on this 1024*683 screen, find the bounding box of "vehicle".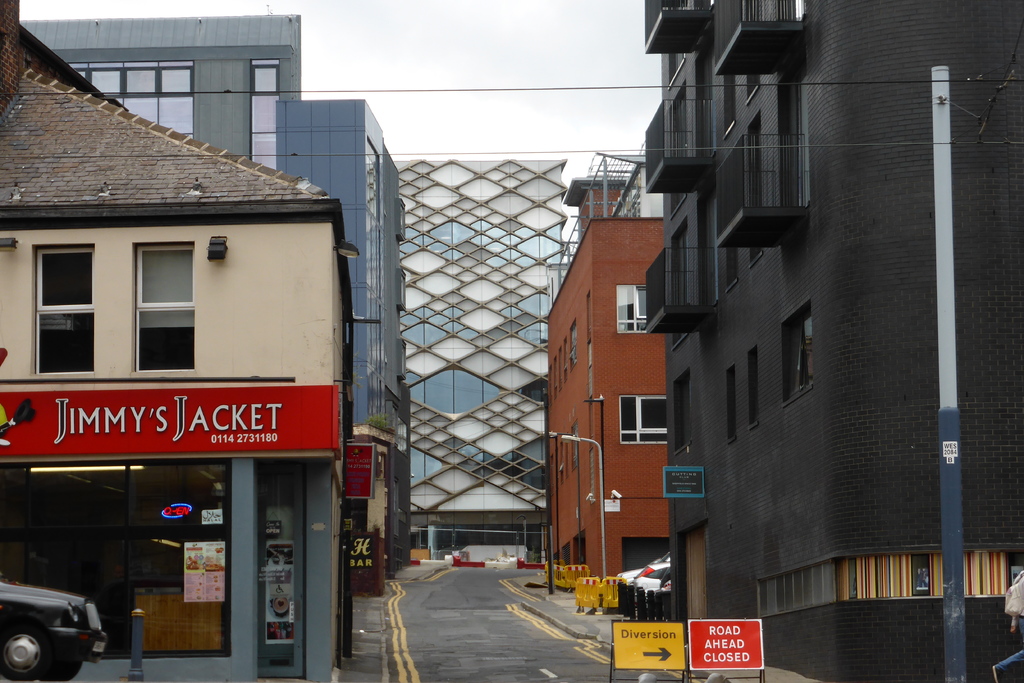
Bounding box: (x1=0, y1=572, x2=108, y2=682).
